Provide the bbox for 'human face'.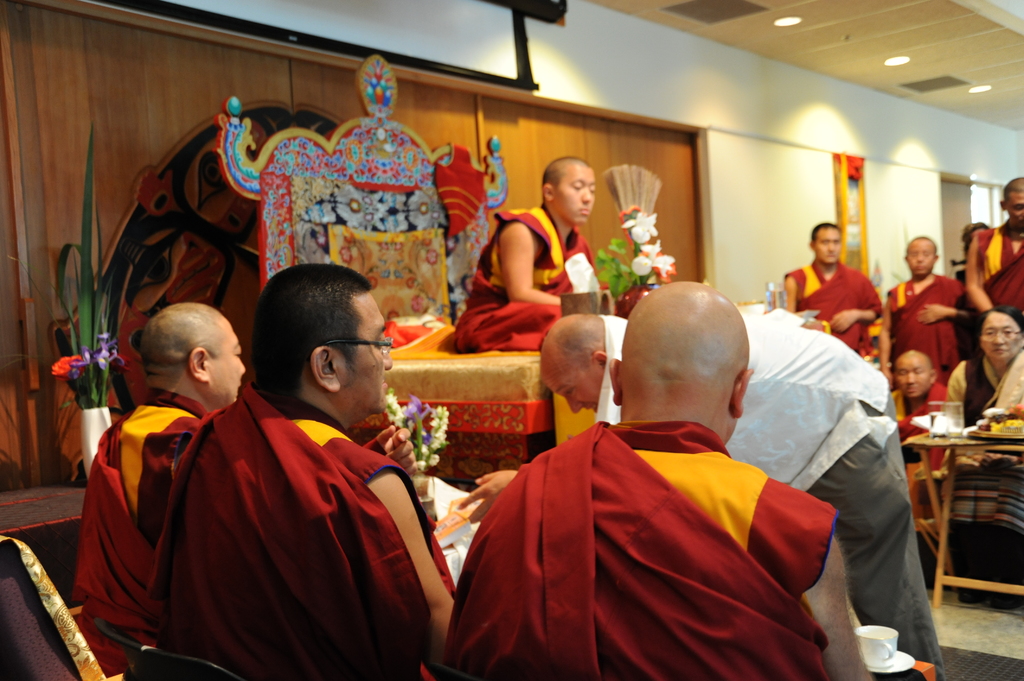
(554,163,593,224).
